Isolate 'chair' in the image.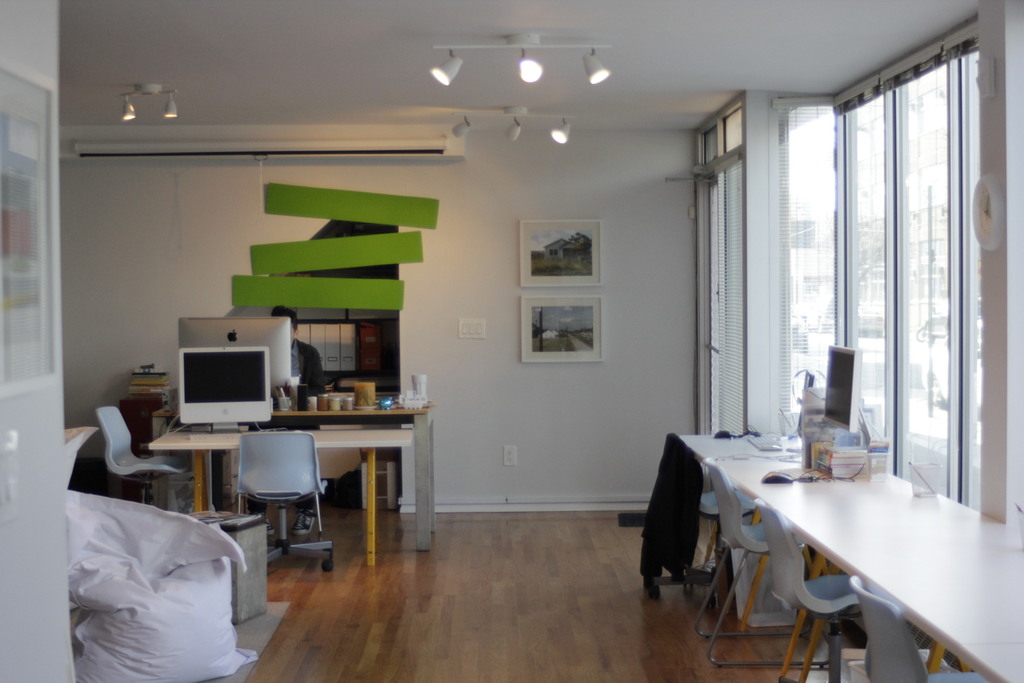
Isolated region: left=640, top=429, right=719, bottom=604.
